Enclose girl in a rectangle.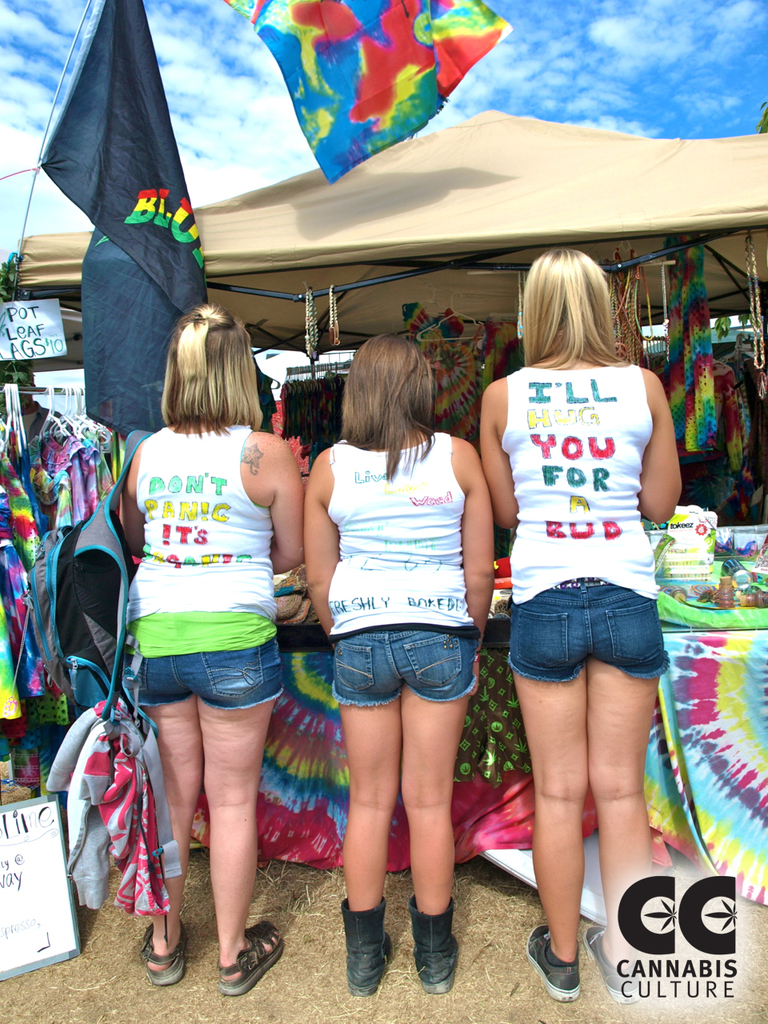
[left=477, top=247, right=679, bottom=1001].
